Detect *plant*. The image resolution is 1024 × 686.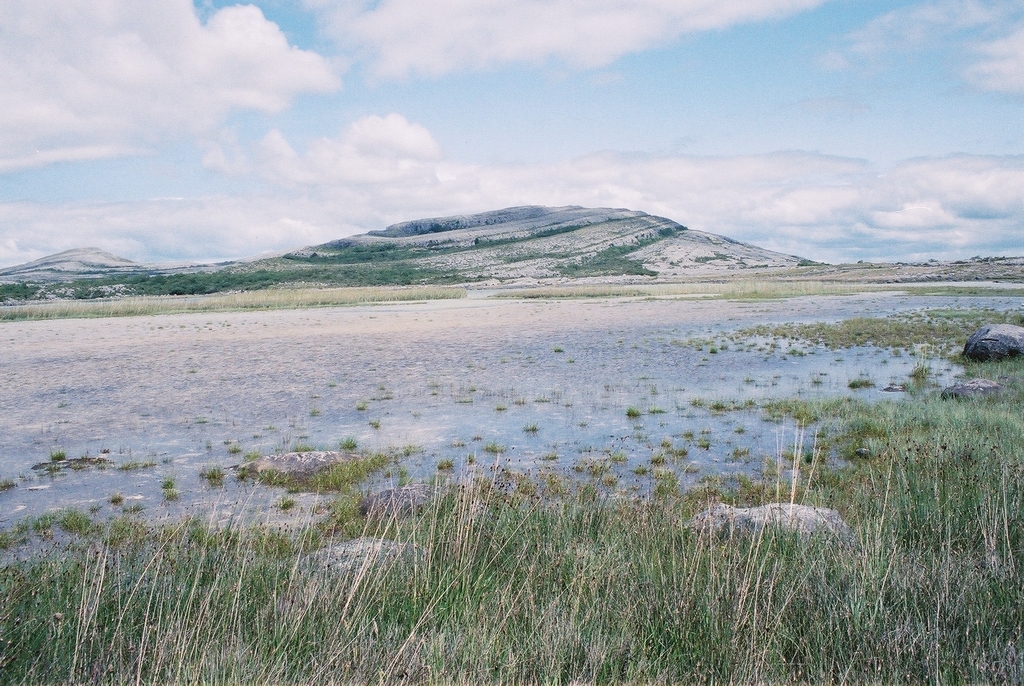
954, 297, 956, 301.
